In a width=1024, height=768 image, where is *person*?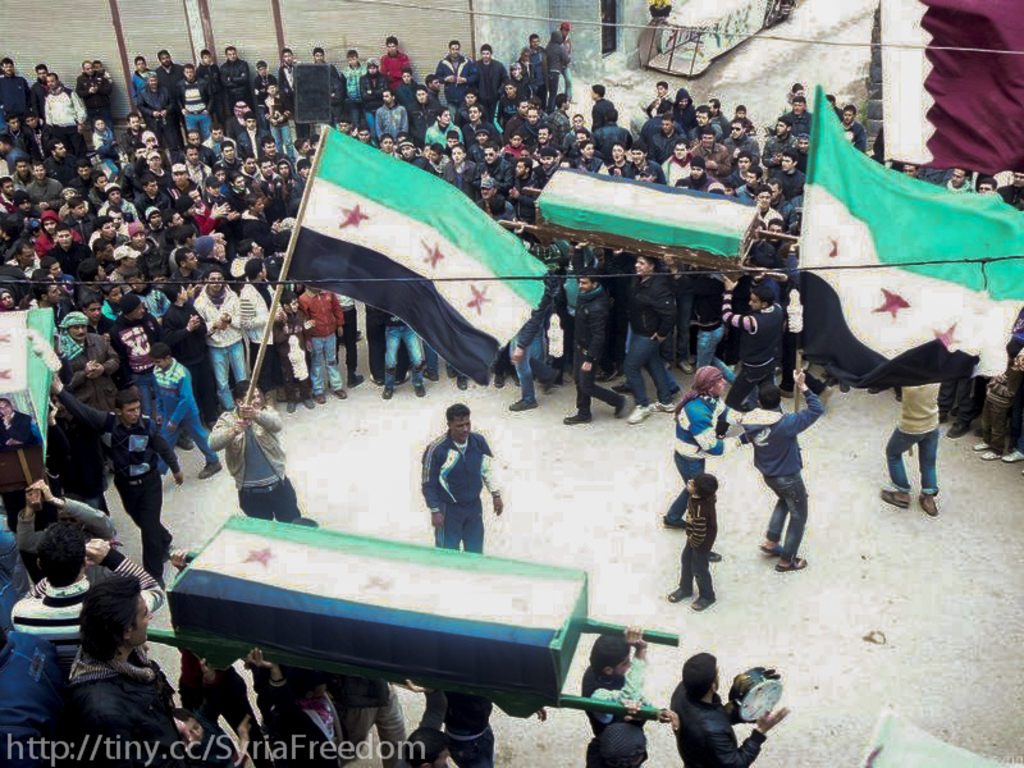
(left=59, top=567, right=196, bottom=767).
